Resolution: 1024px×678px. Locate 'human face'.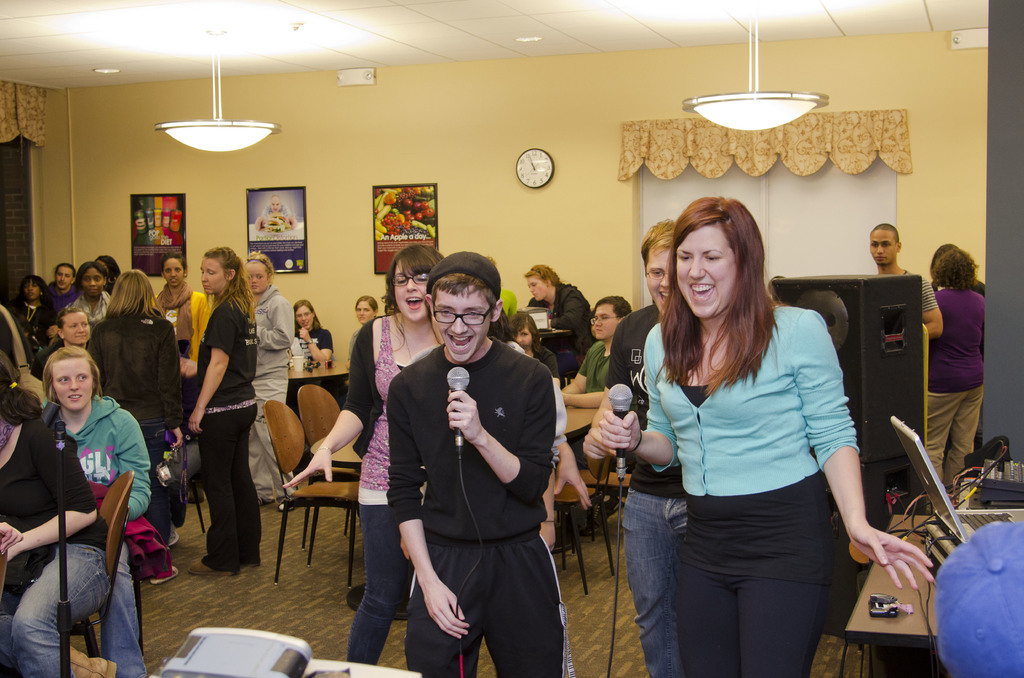
pyautogui.locateOnScreen(870, 235, 895, 264).
